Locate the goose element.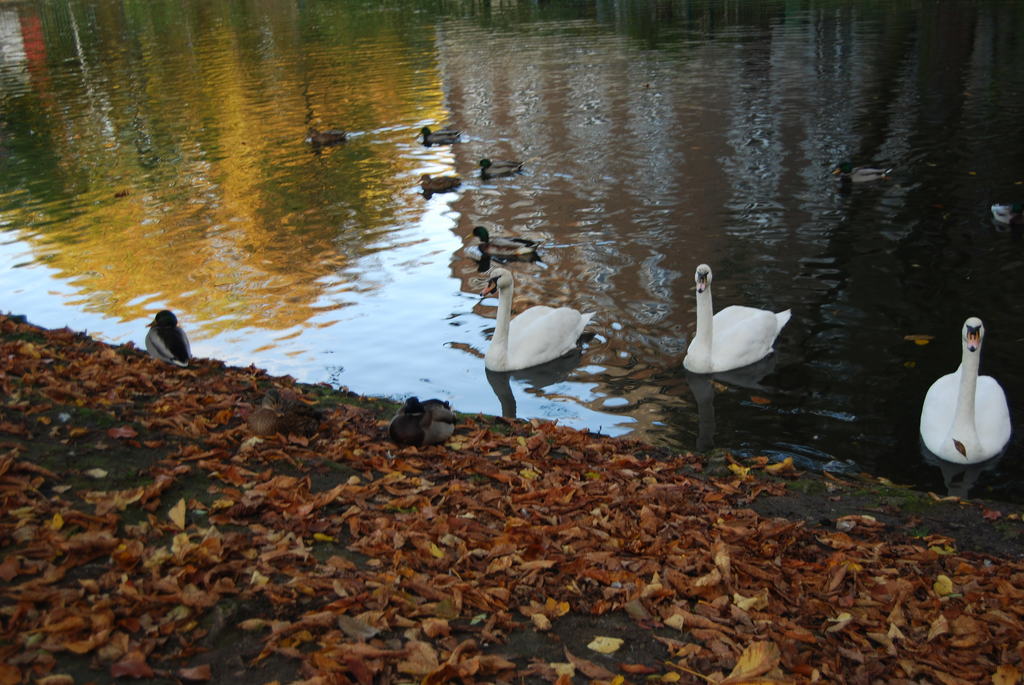
Element bbox: select_region(414, 169, 458, 193).
